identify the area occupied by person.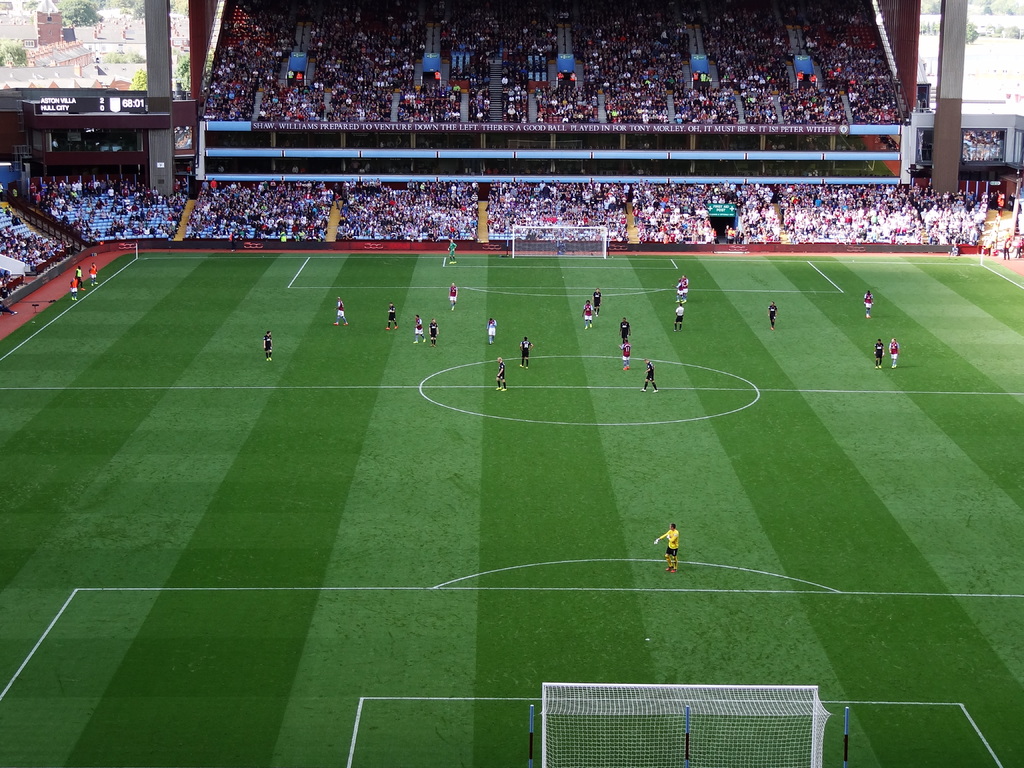
Area: [x1=614, y1=315, x2=636, y2=337].
